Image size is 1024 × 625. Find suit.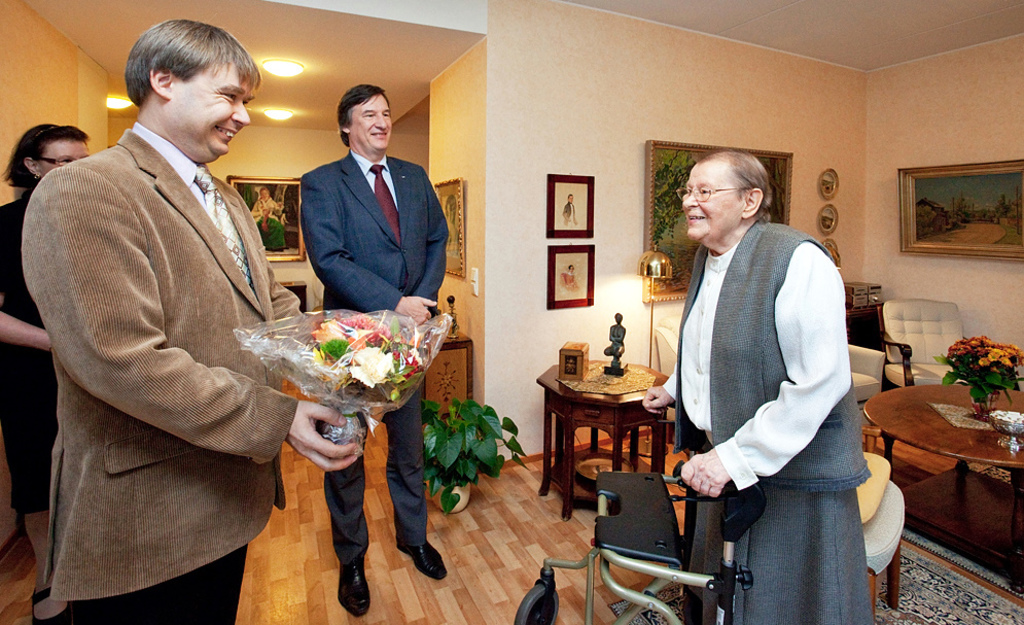
BBox(293, 141, 450, 567).
